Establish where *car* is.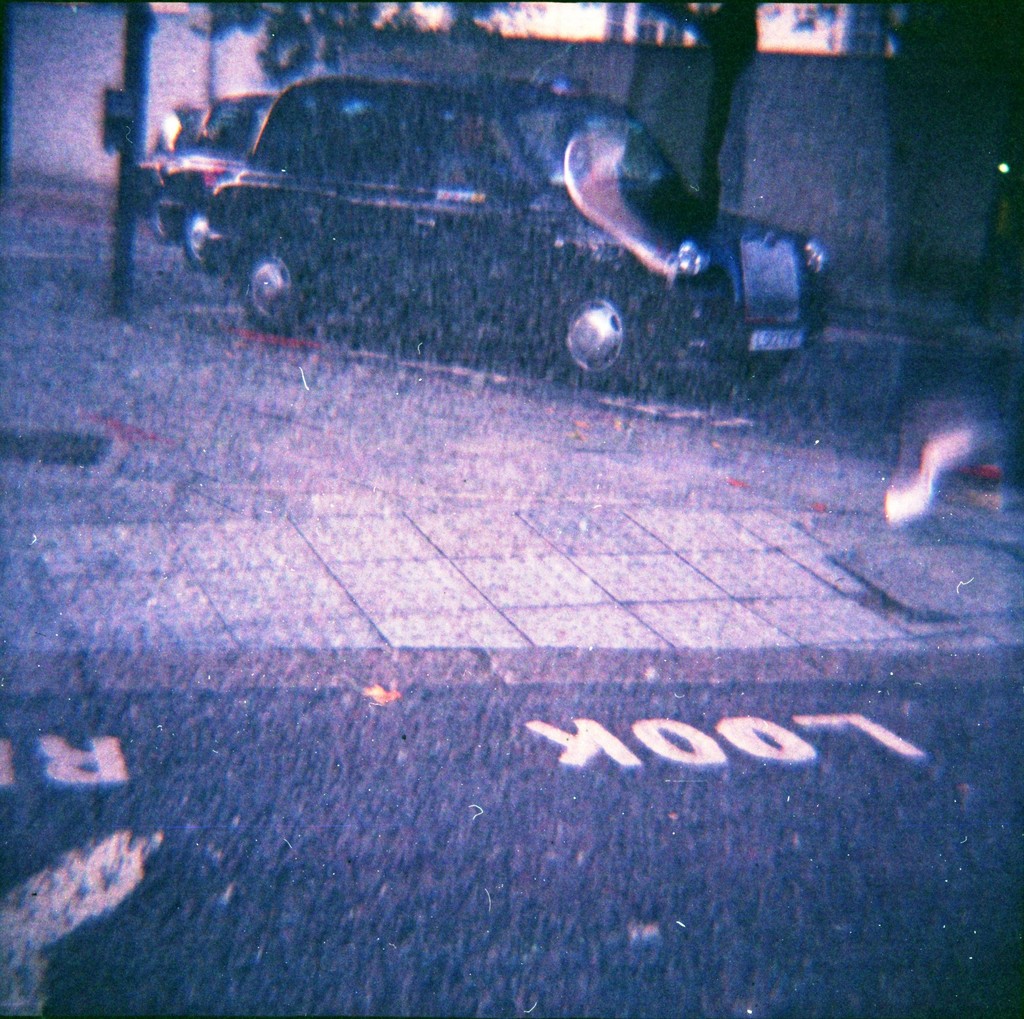
Established at BBox(165, 84, 280, 265).
